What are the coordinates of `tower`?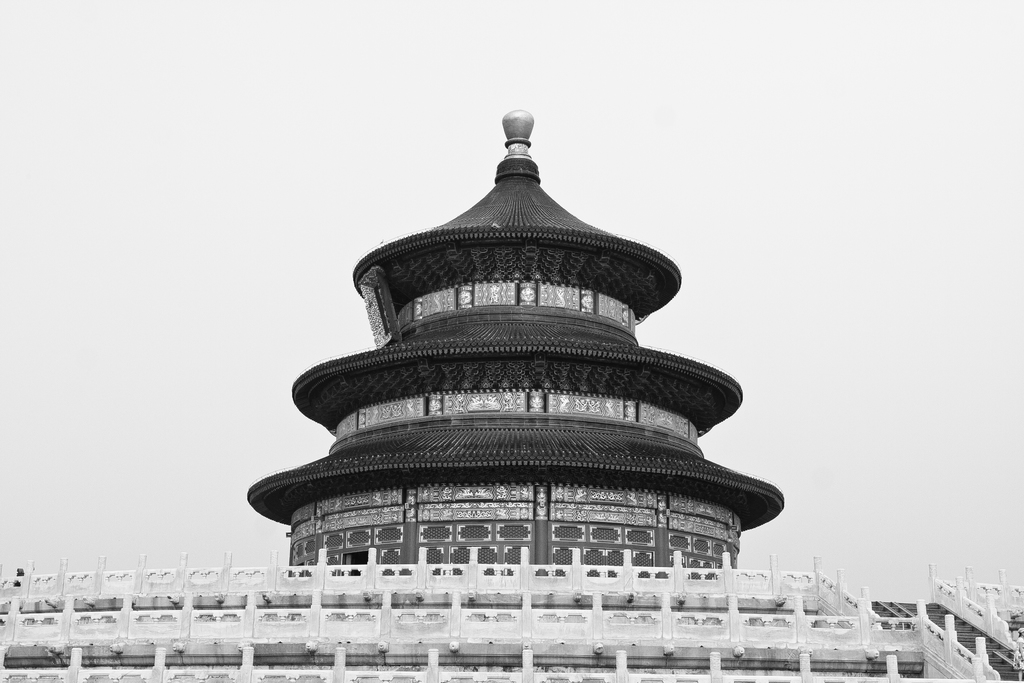
bbox=(0, 106, 1022, 682).
